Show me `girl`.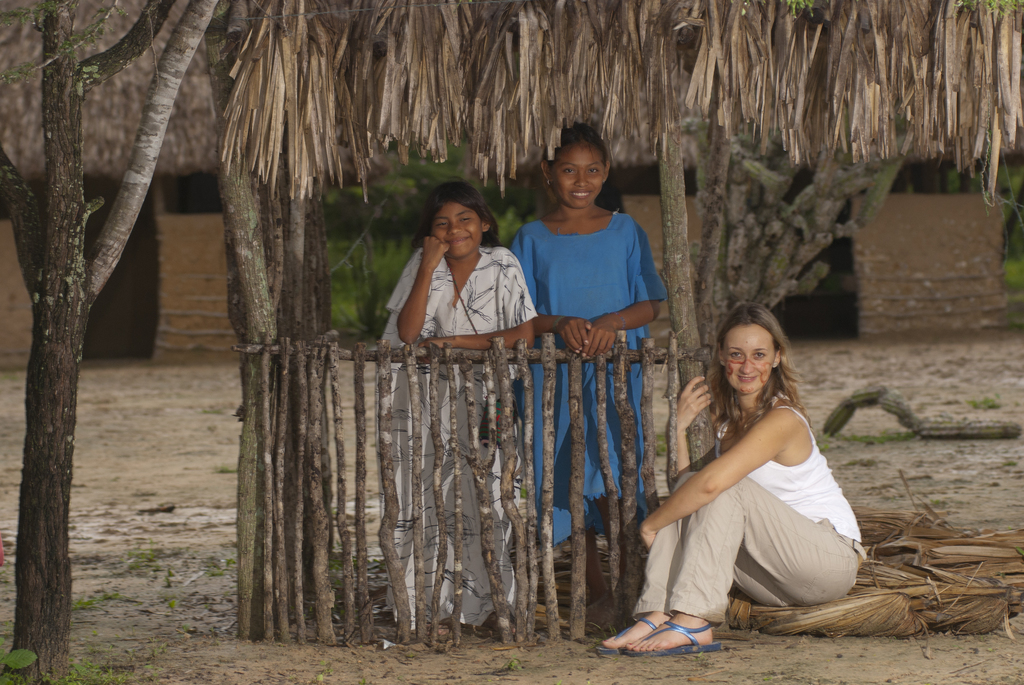
`girl` is here: 372,181,538,649.
